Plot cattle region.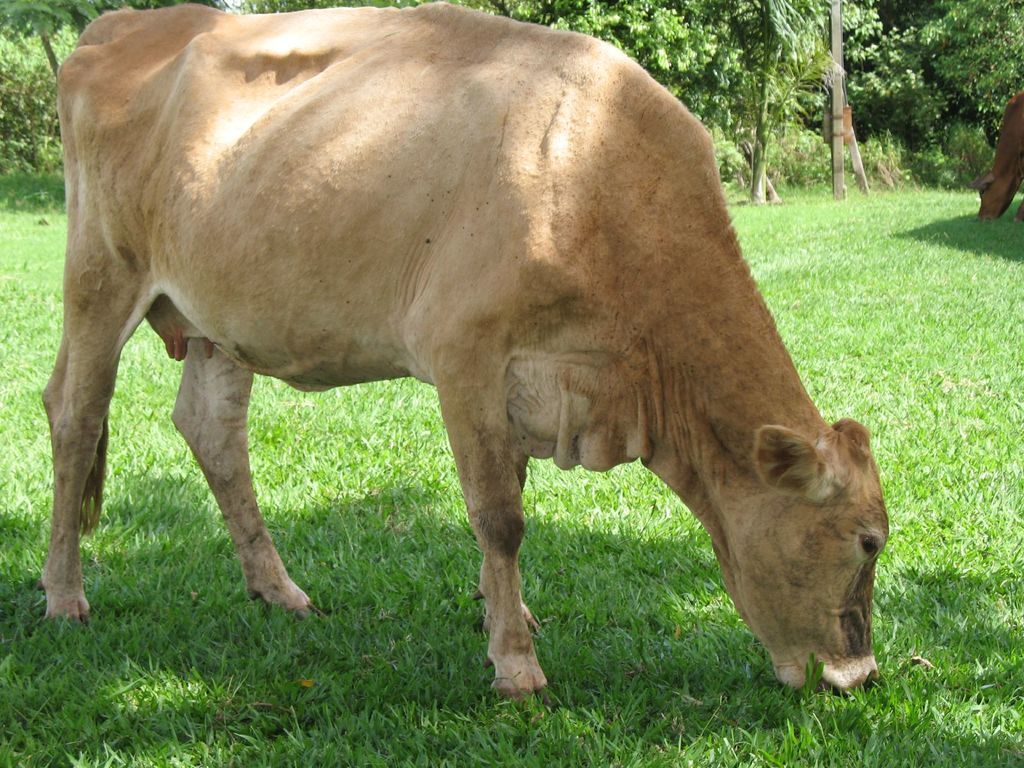
Plotted at region(29, 31, 898, 750).
